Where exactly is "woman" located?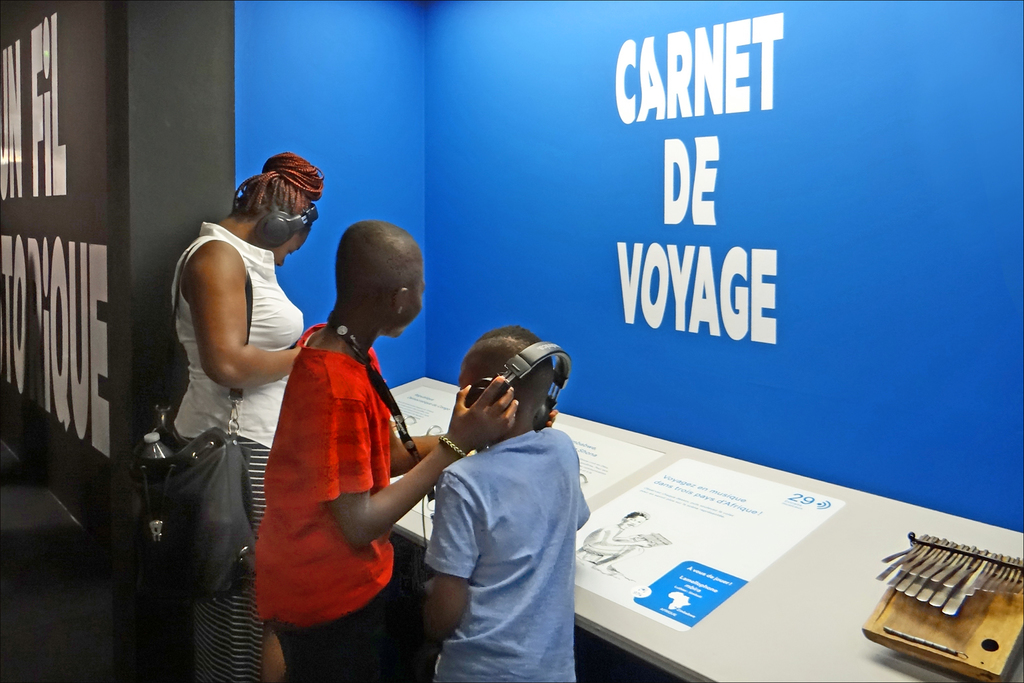
Its bounding box is bbox(143, 149, 312, 670).
